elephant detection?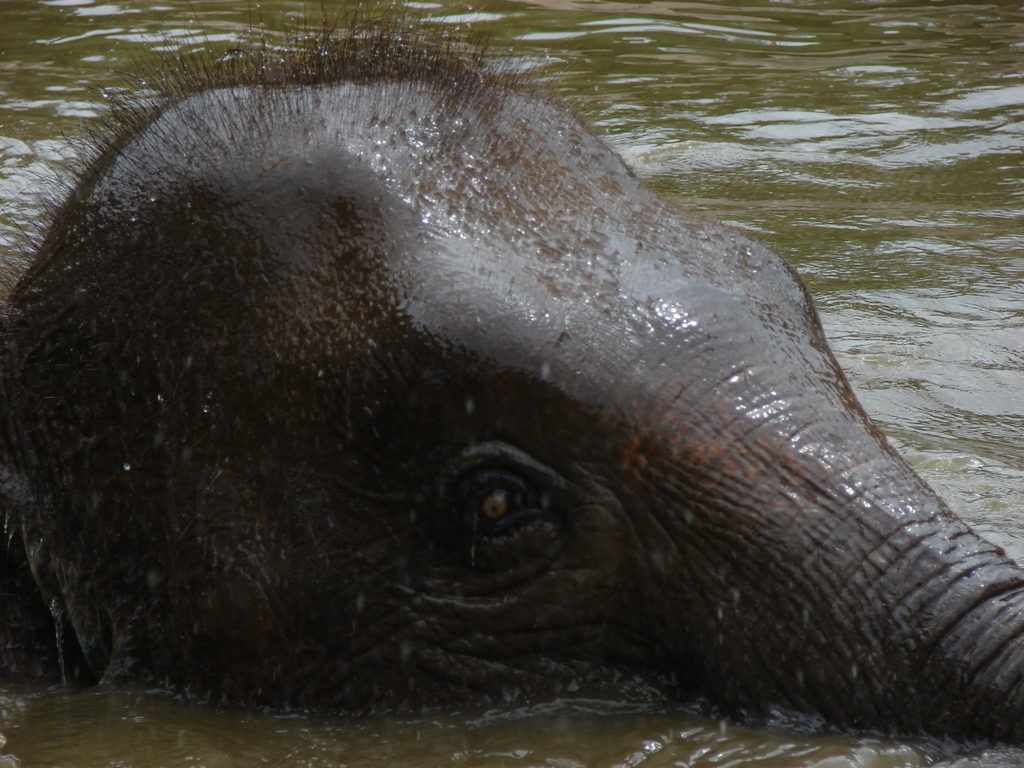
(0, 76, 970, 767)
